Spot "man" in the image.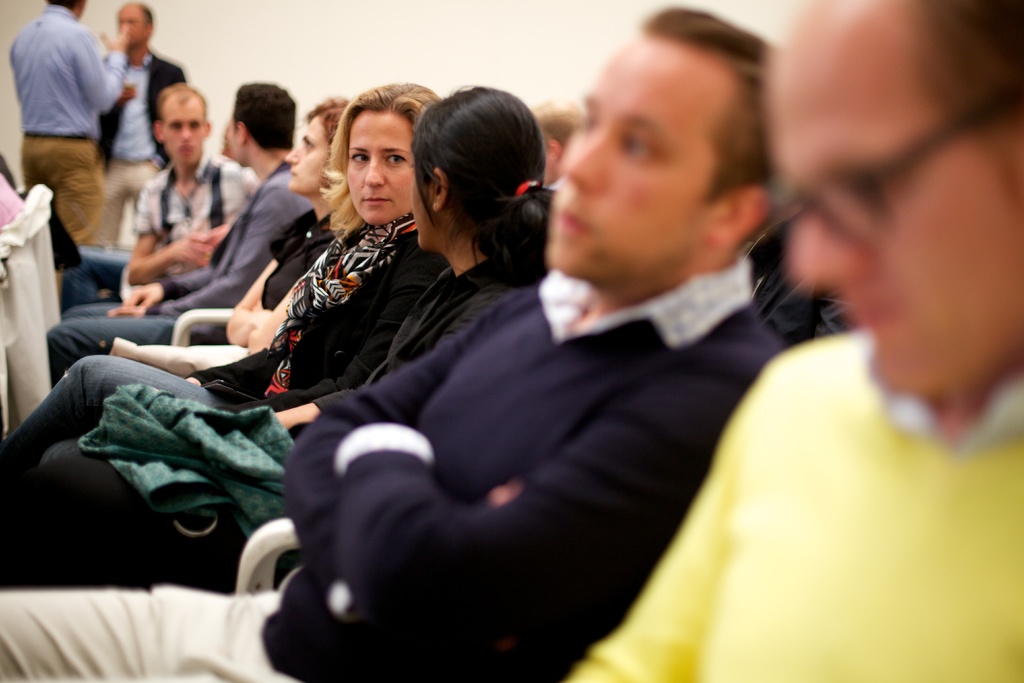
"man" found at BBox(40, 78, 316, 384).
